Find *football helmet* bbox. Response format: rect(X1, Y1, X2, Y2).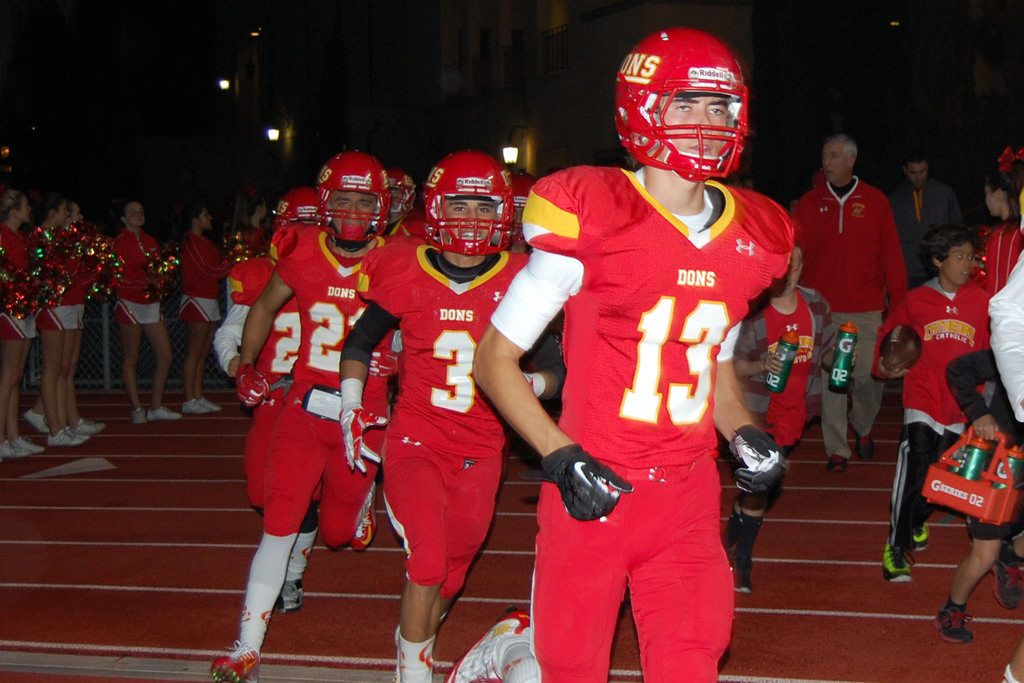
rect(383, 167, 419, 217).
